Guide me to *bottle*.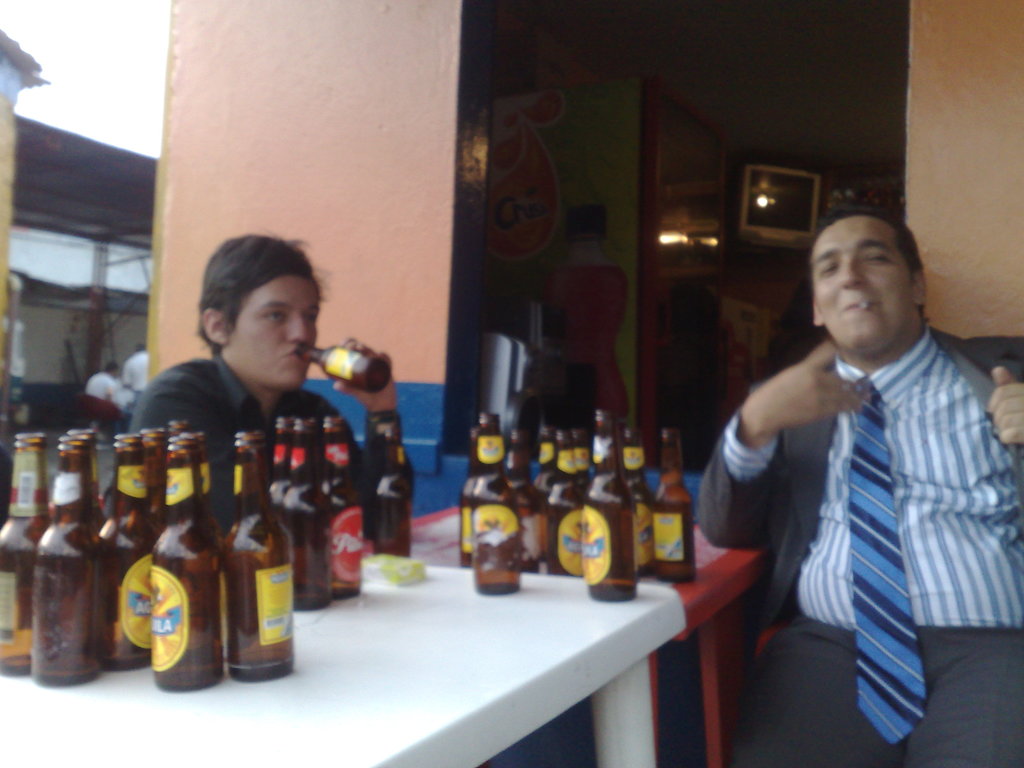
Guidance: (left=76, top=429, right=102, bottom=541).
